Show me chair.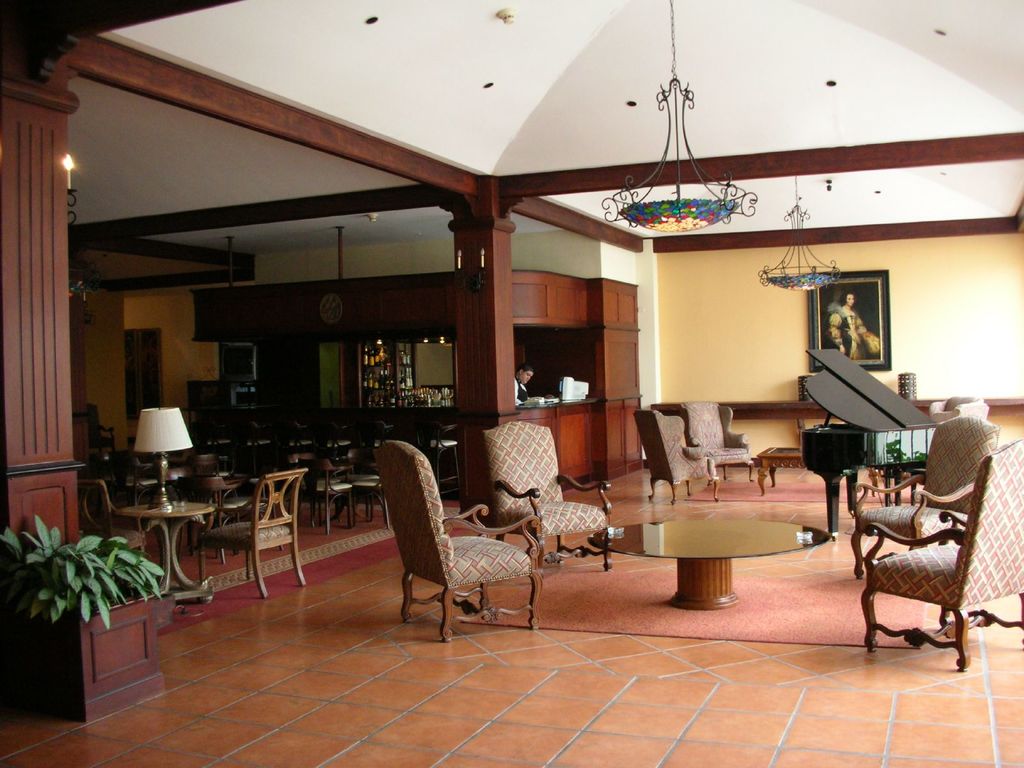
chair is here: x1=197 y1=467 x2=314 y2=600.
